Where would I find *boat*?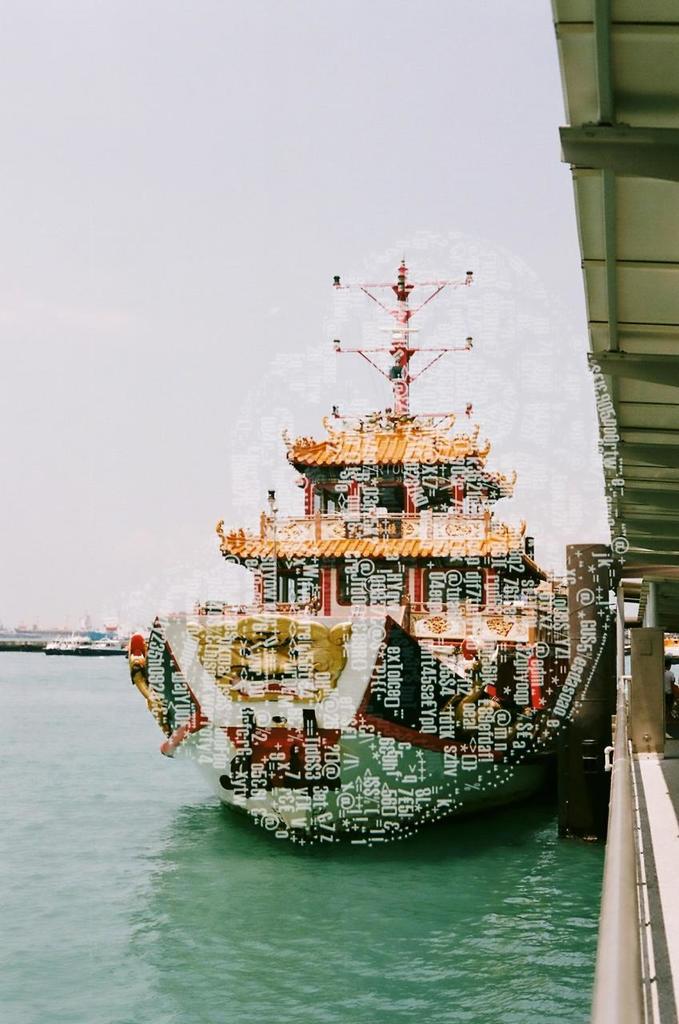
At x1=0 y1=626 x2=86 y2=651.
